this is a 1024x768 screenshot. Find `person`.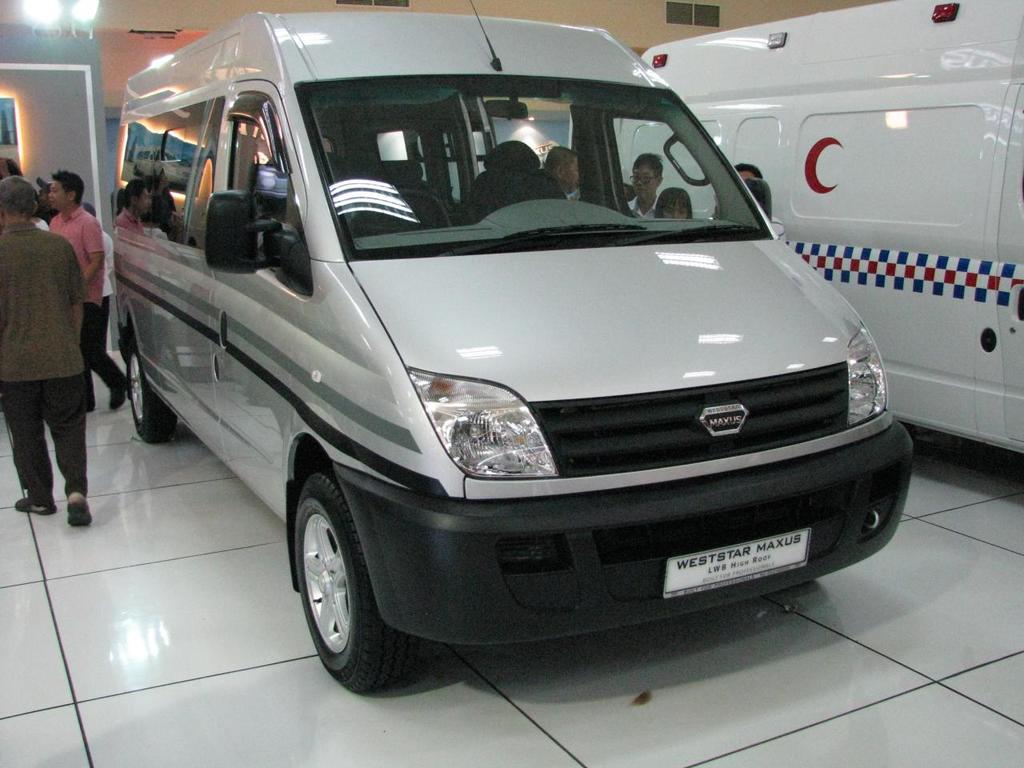
Bounding box: crop(523, 139, 587, 199).
